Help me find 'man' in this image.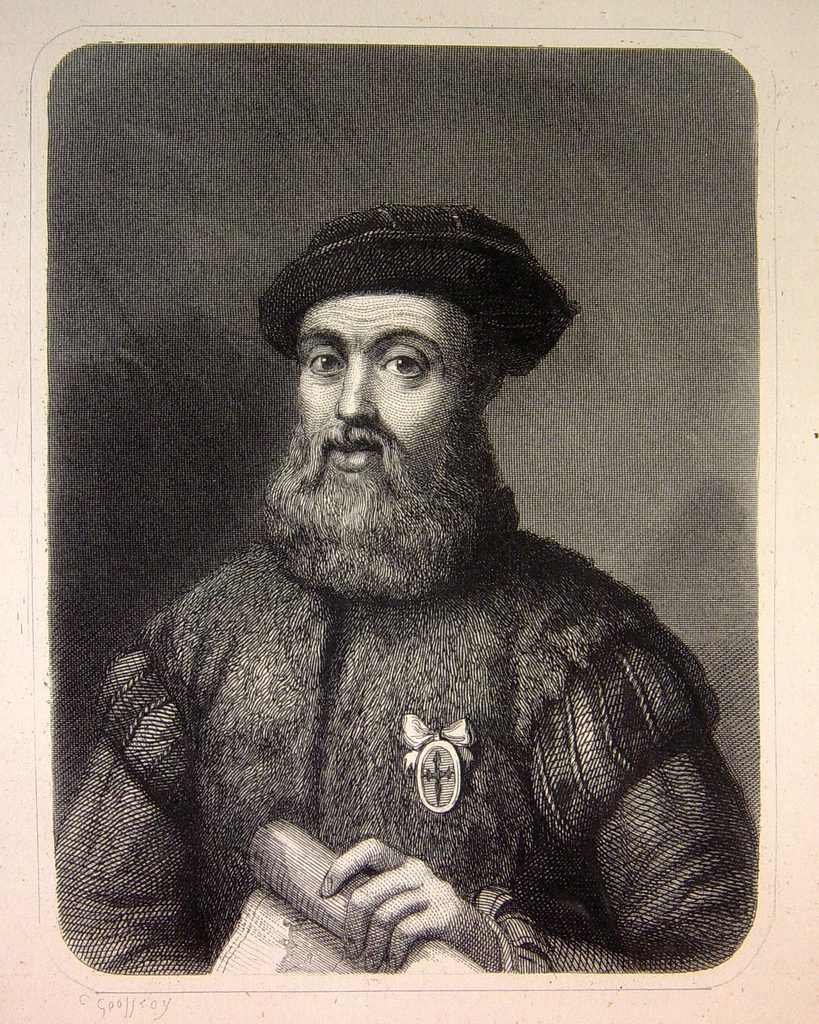
Found it: rect(74, 131, 758, 988).
